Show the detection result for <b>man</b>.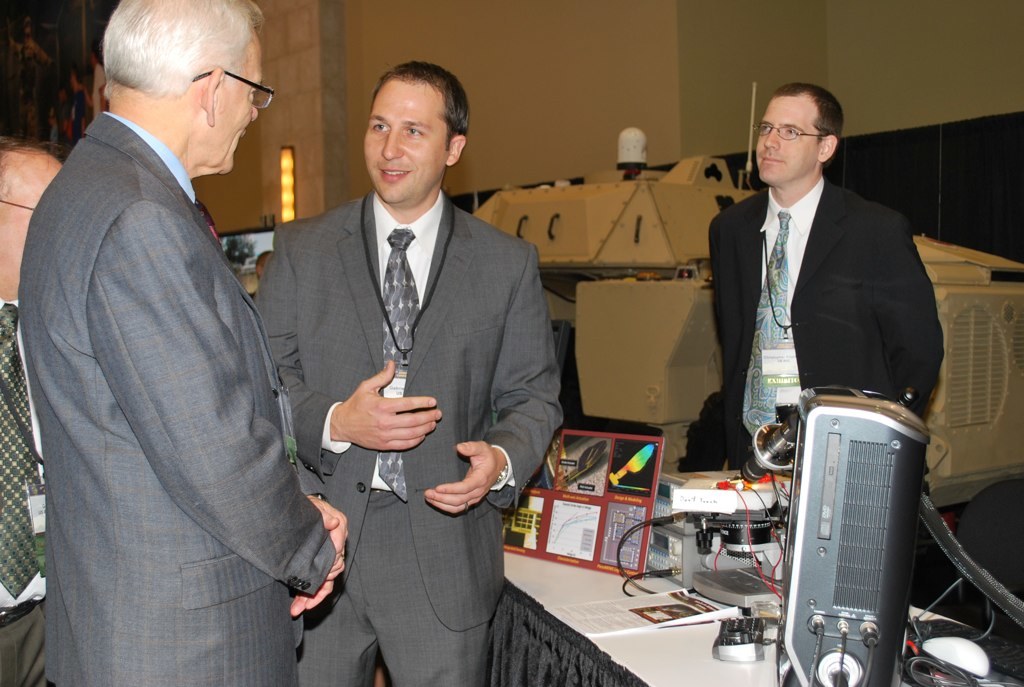
(left=702, top=80, right=945, bottom=485).
